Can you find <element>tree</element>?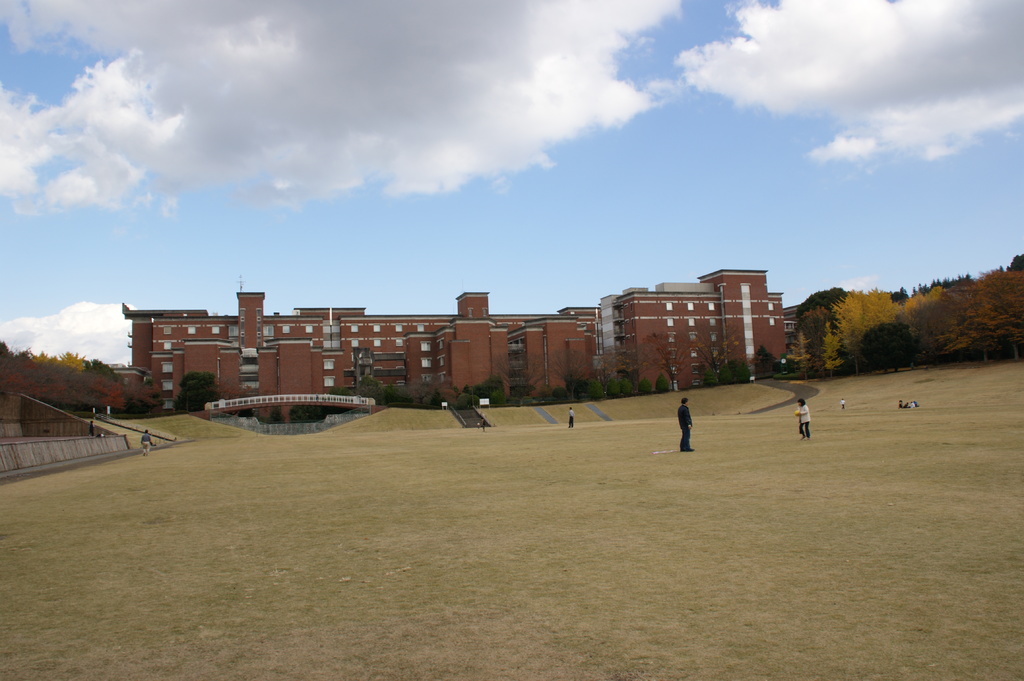
Yes, bounding box: crop(273, 397, 284, 424).
